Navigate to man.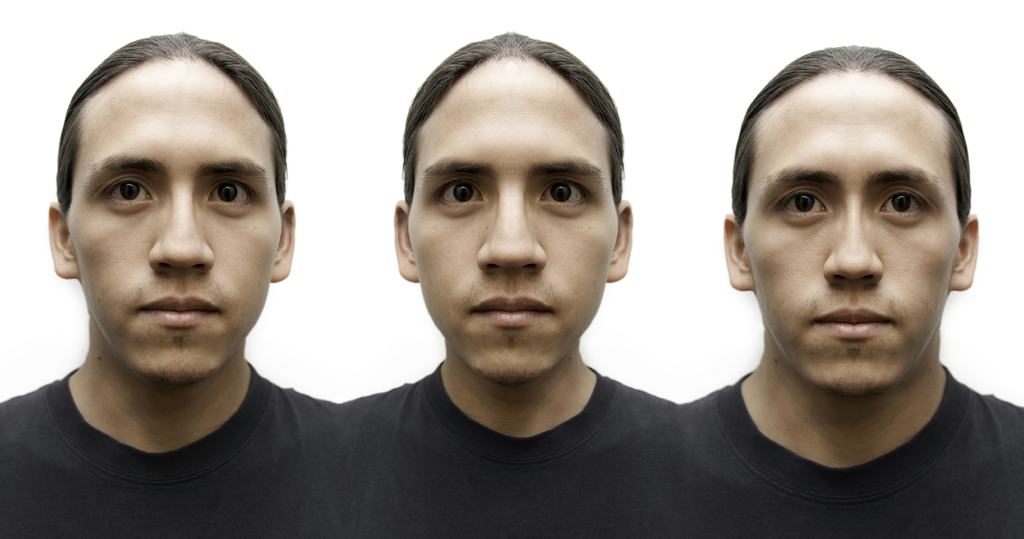
Navigation target: Rect(567, 45, 1023, 538).
